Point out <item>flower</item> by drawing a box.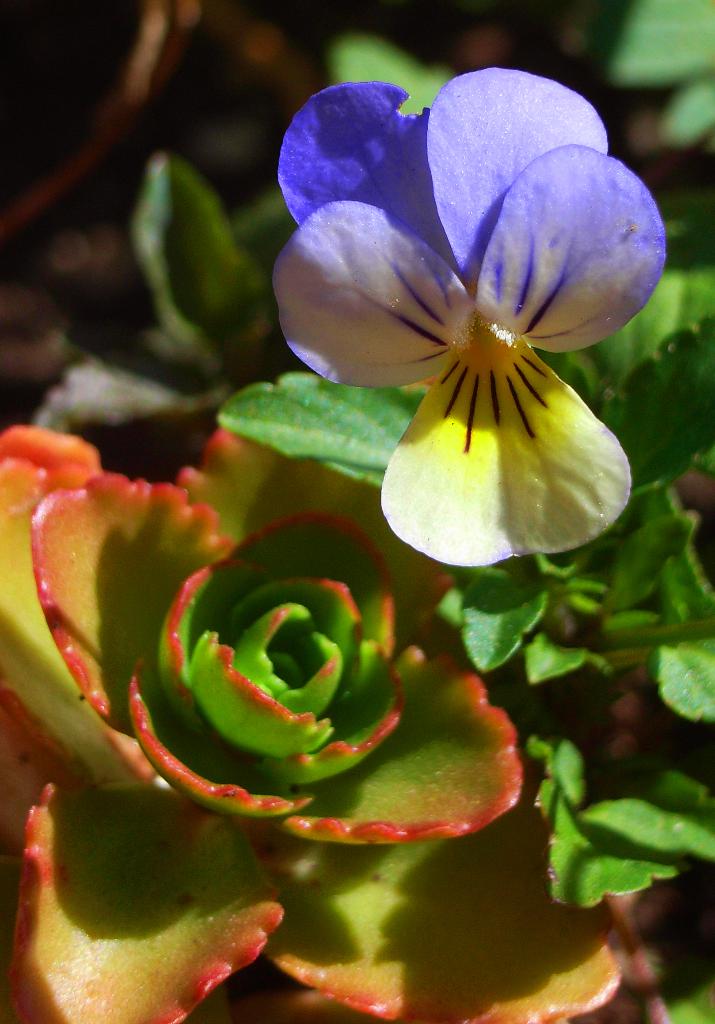
x1=0 y1=417 x2=617 y2=1018.
